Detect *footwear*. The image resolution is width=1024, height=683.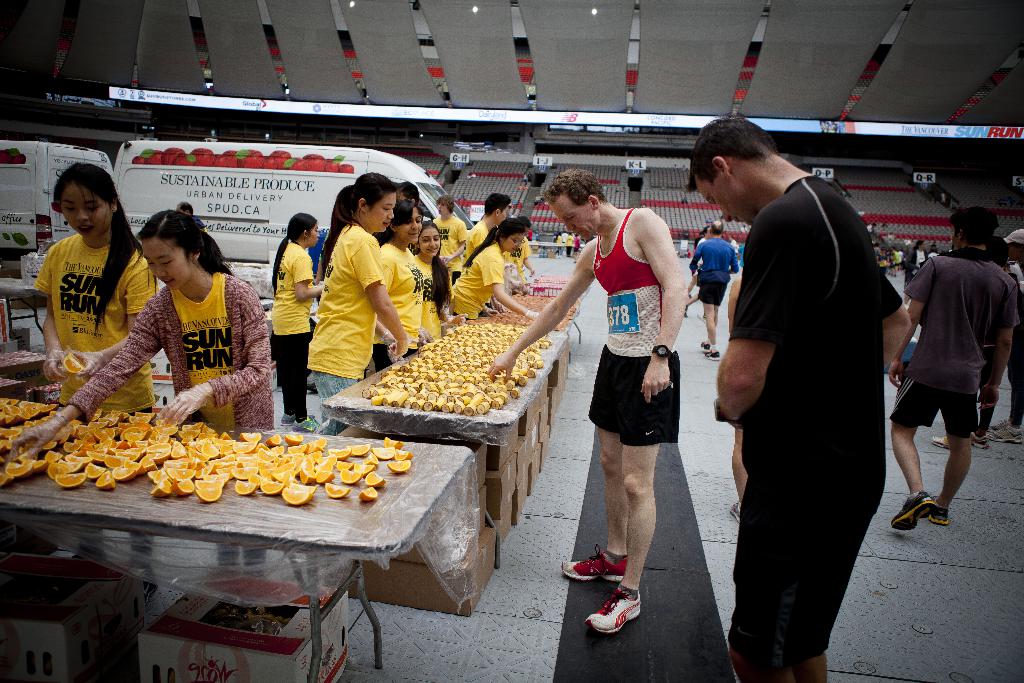
{"x1": 929, "y1": 498, "x2": 954, "y2": 529}.
